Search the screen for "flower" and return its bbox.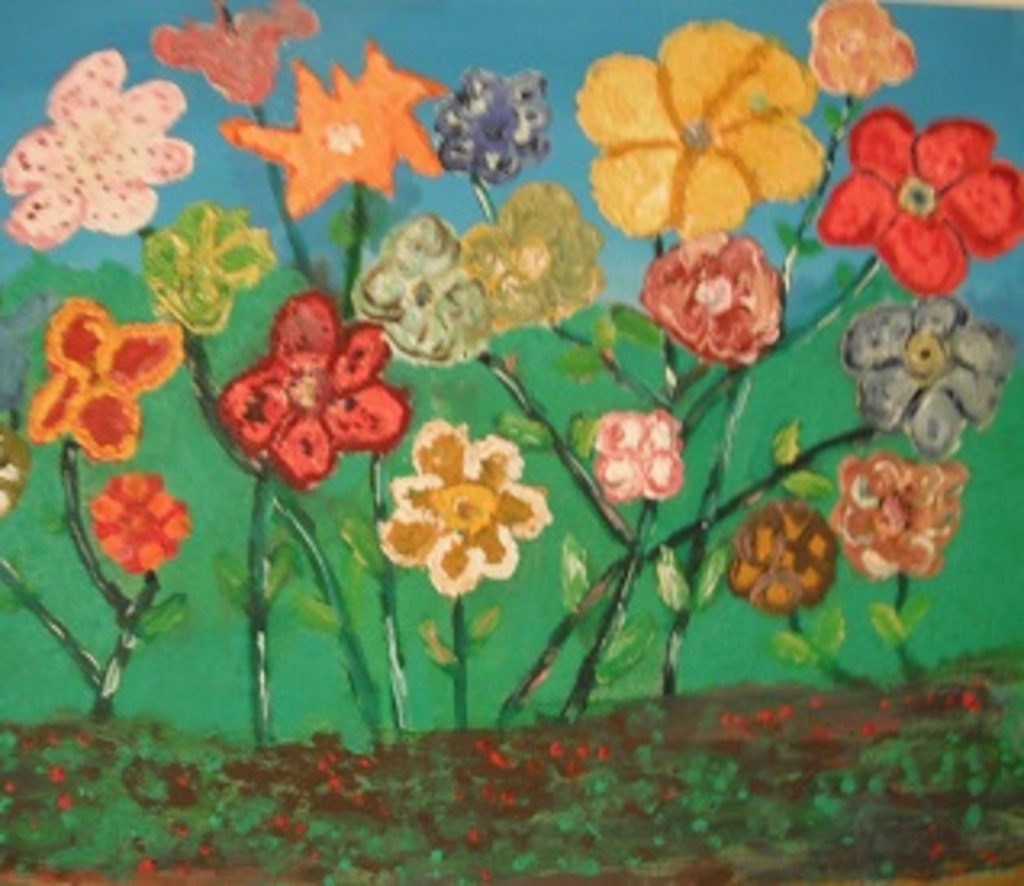
Found: [718, 496, 840, 615].
